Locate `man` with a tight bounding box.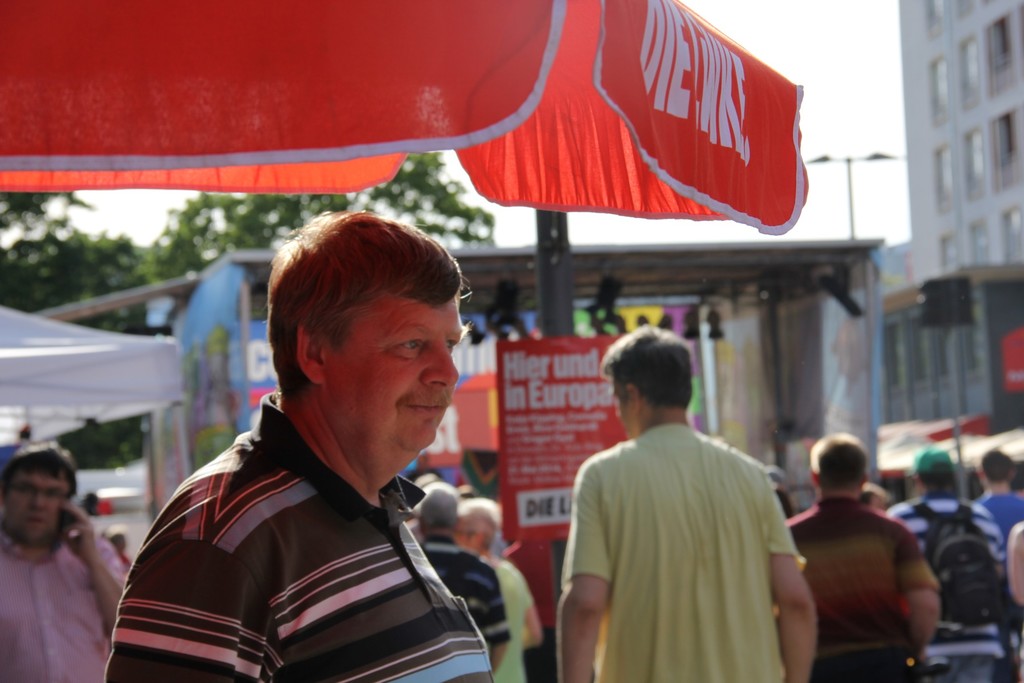
box=[418, 481, 511, 672].
